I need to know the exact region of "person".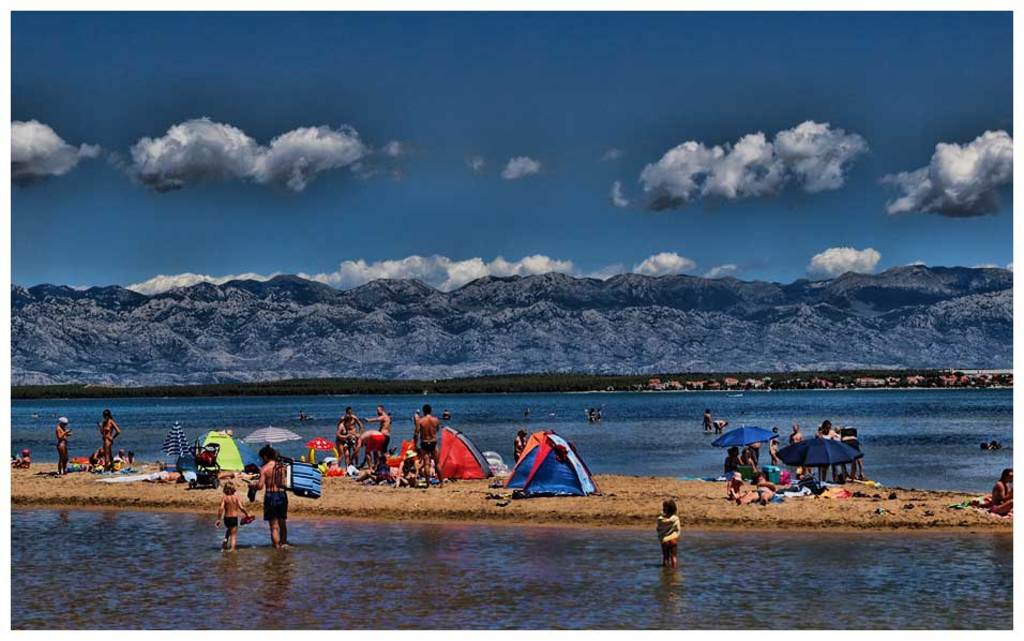
Region: bbox=[333, 419, 349, 468].
